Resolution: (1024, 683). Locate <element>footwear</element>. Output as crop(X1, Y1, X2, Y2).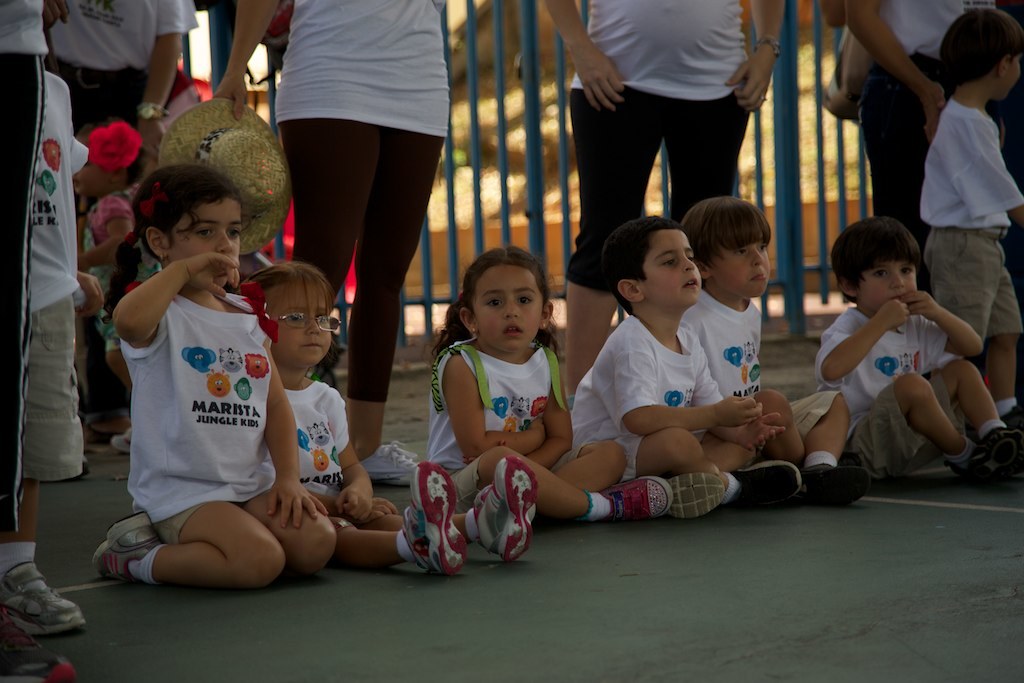
crop(0, 604, 73, 682).
